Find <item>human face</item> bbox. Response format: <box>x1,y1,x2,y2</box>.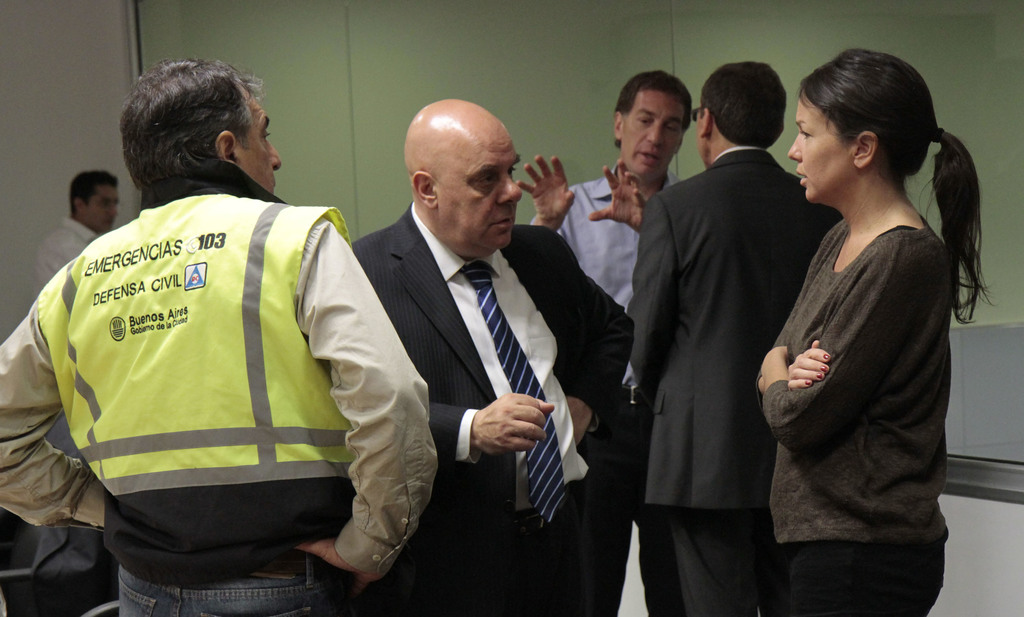
<box>230,83,280,193</box>.
